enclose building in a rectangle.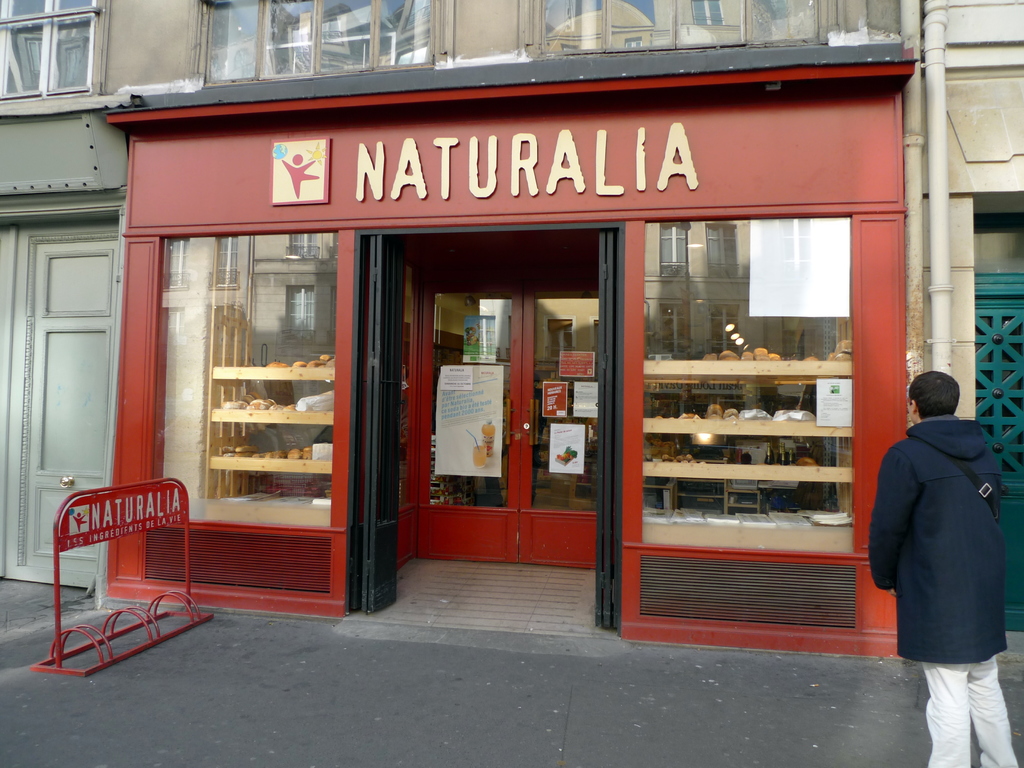
x1=0, y1=0, x2=129, y2=593.
